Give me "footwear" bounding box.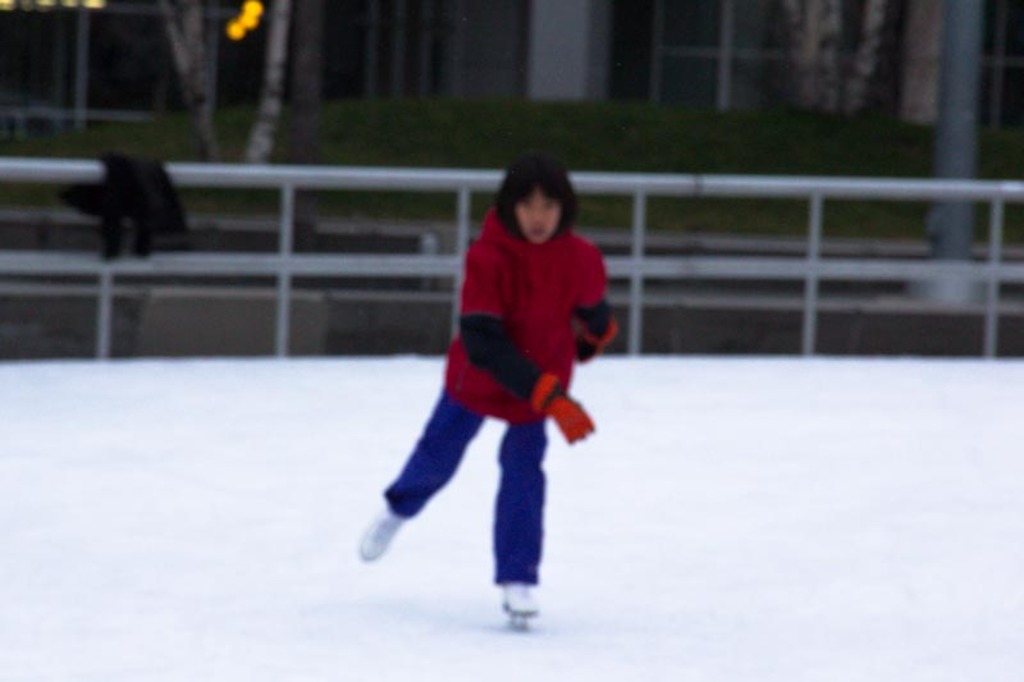
bbox=[479, 573, 550, 631].
